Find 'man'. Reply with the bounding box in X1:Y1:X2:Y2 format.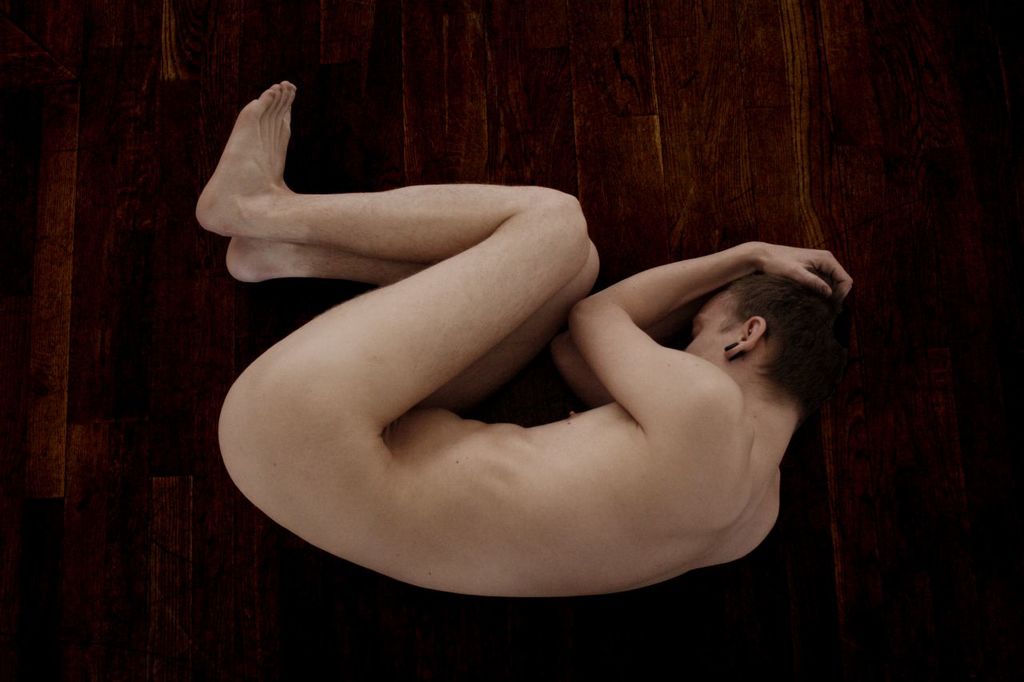
207:116:875:615.
